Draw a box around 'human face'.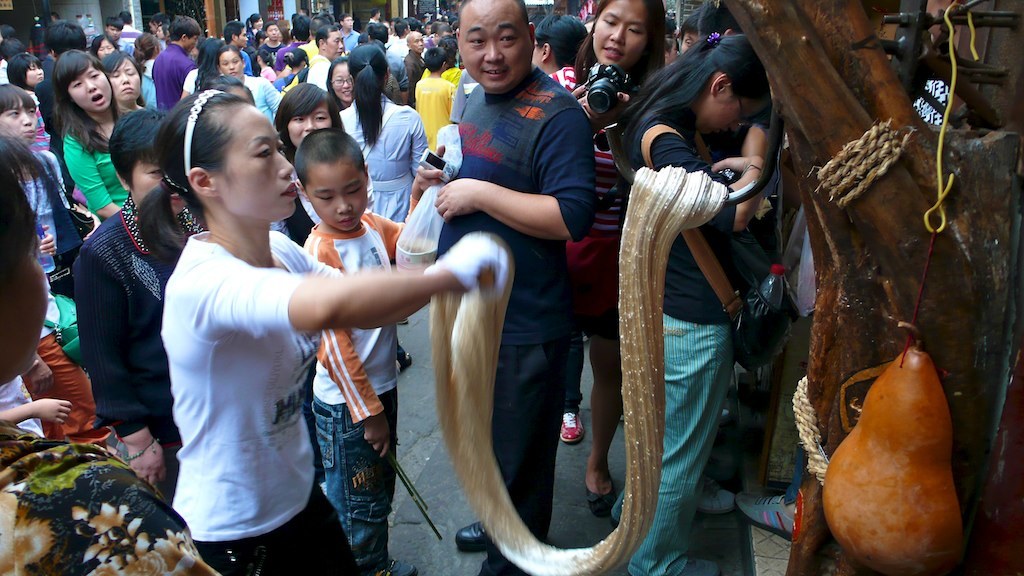
crop(596, 0, 647, 64).
